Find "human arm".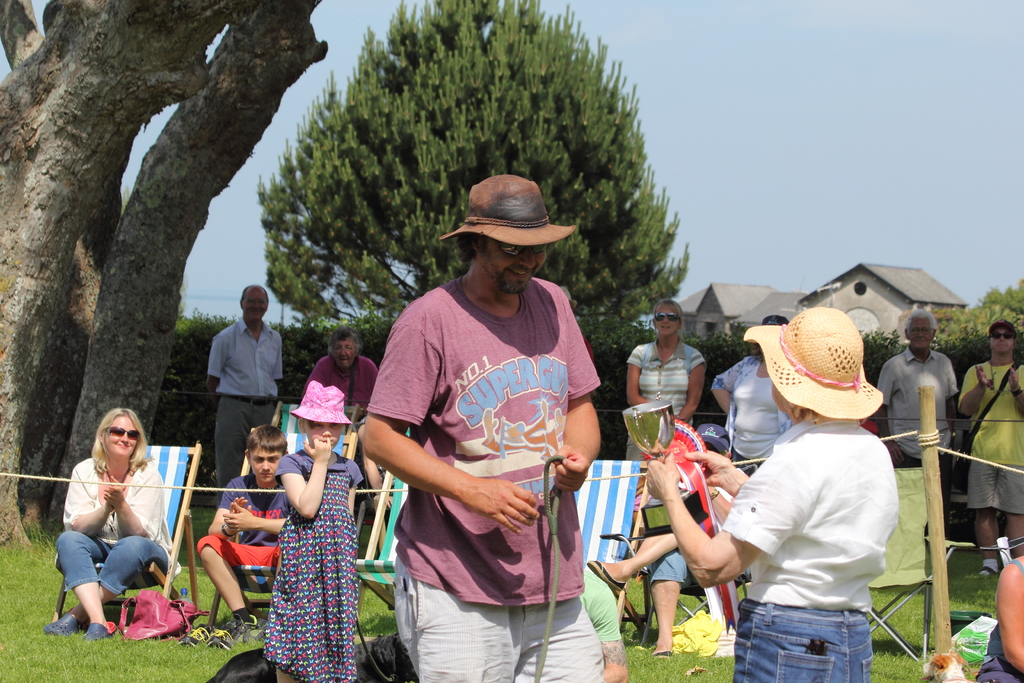
(x1=221, y1=500, x2=290, y2=536).
